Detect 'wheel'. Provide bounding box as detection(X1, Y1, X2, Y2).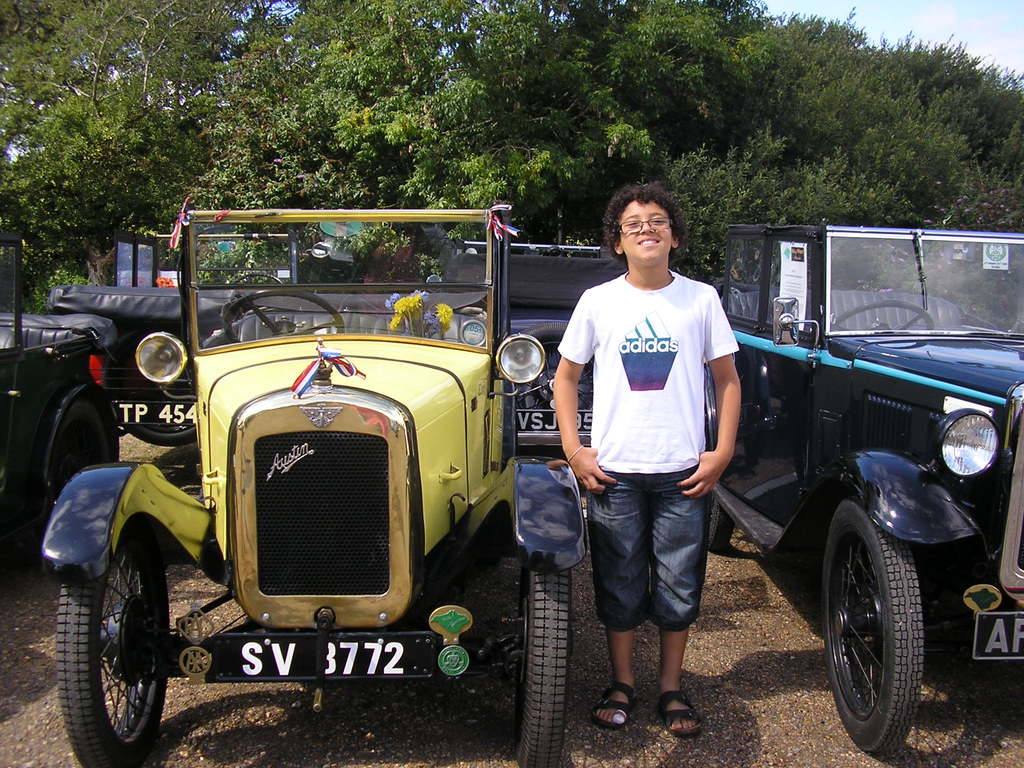
detection(831, 297, 936, 331).
